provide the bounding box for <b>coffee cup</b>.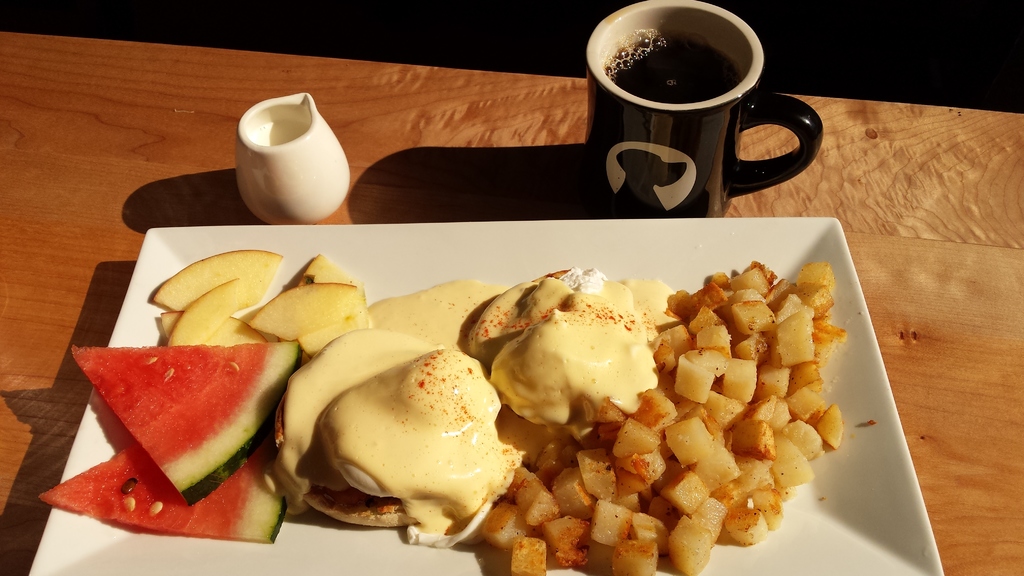
<box>579,0,826,220</box>.
